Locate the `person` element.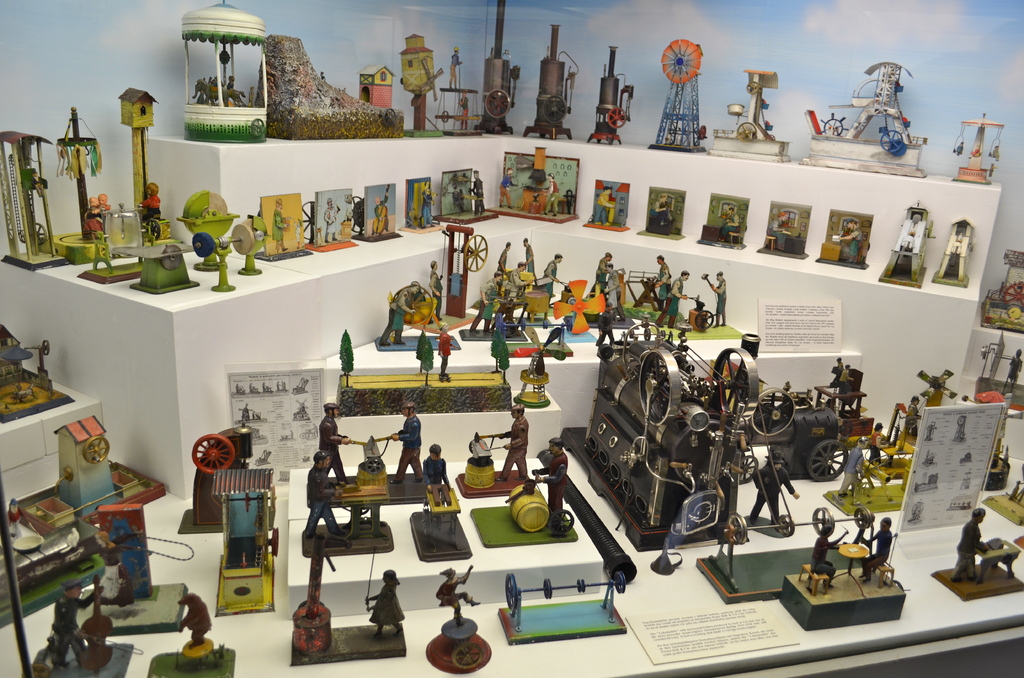
Element bbox: 493,396,535,481.
